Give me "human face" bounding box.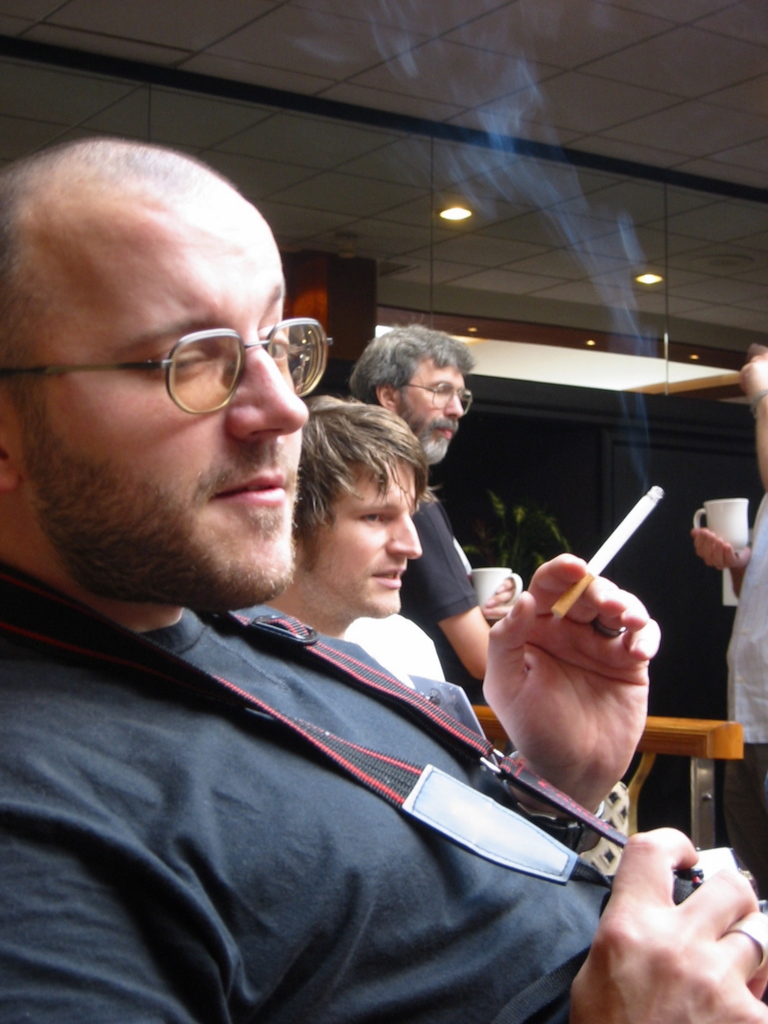
<bbox>0, 204, 312, 610</bbox>.
